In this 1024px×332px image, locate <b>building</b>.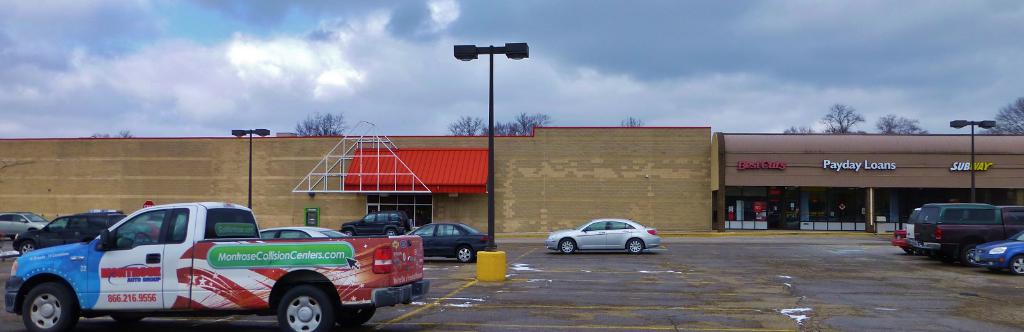
Bounding box: <box>0,122,1023,244</box>.
